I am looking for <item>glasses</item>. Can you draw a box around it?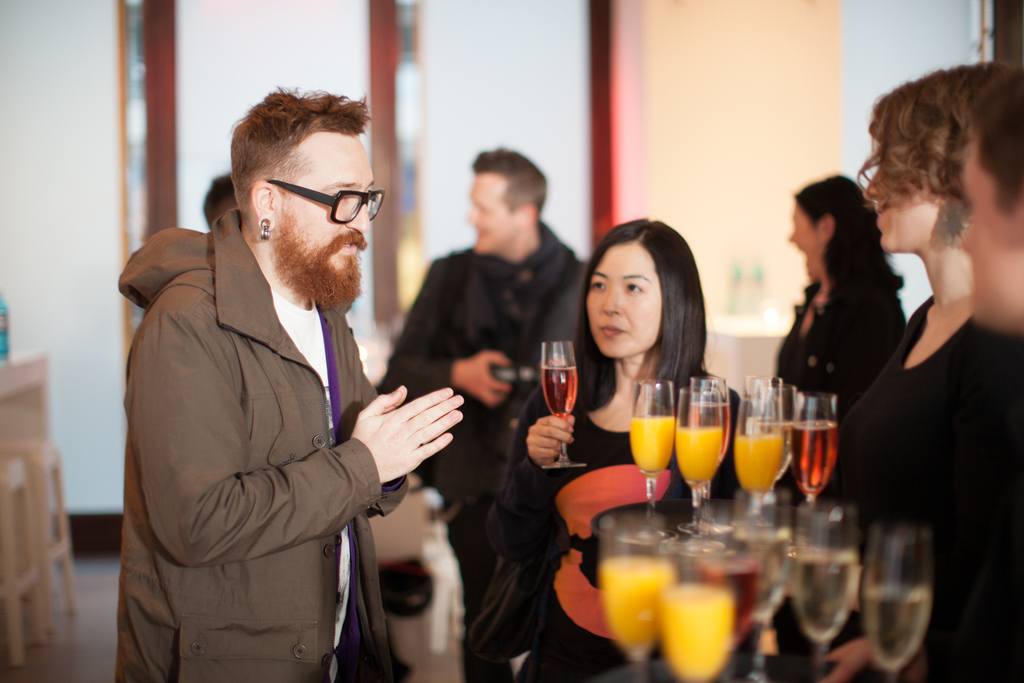
Sure, the bounding box is pyautogui.locateOnScreen(264, 170, 387, 229).
